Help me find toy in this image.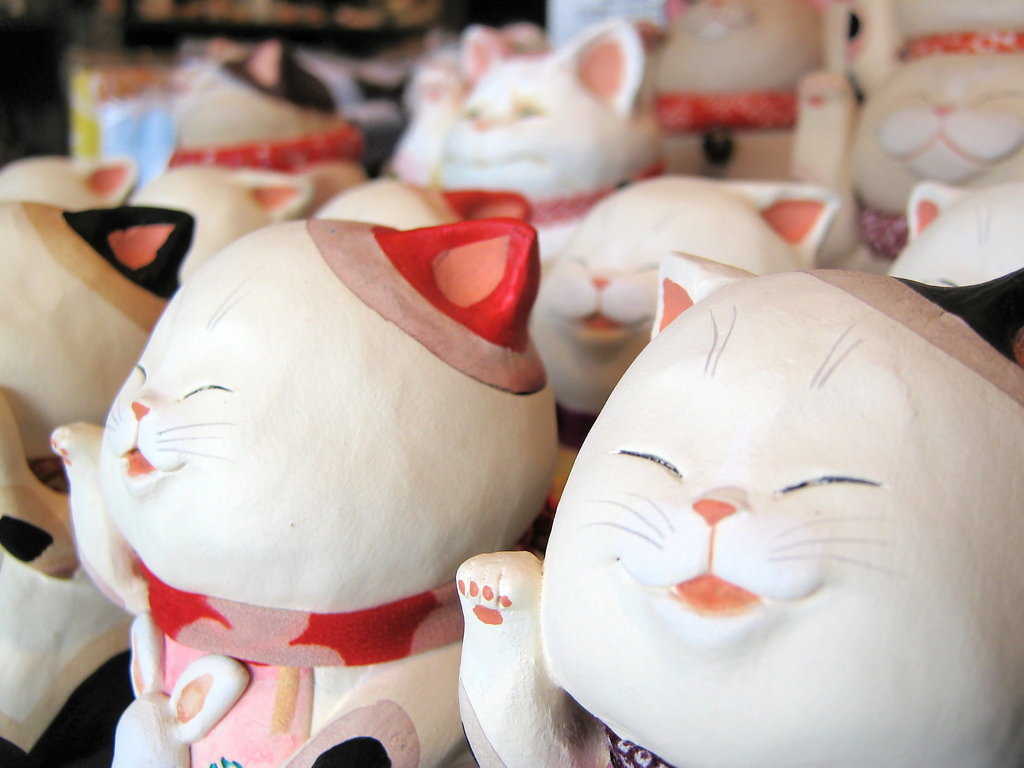
Found it: (x1=444, y1=249, x2=1023, y2=767).
